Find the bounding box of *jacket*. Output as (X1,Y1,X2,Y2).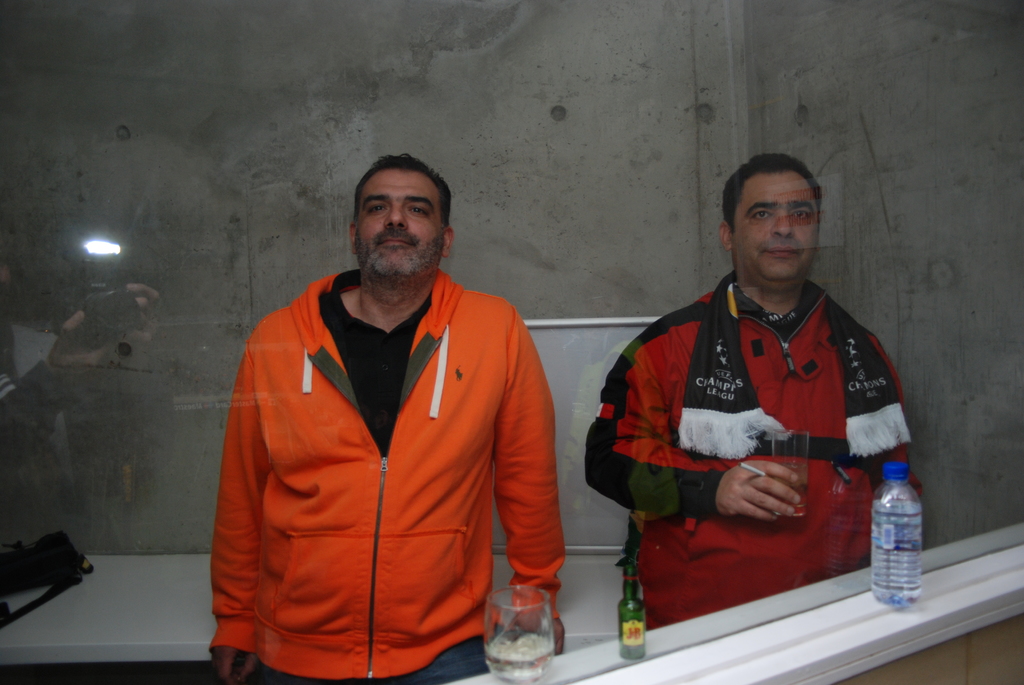
(588,264,924,634).
